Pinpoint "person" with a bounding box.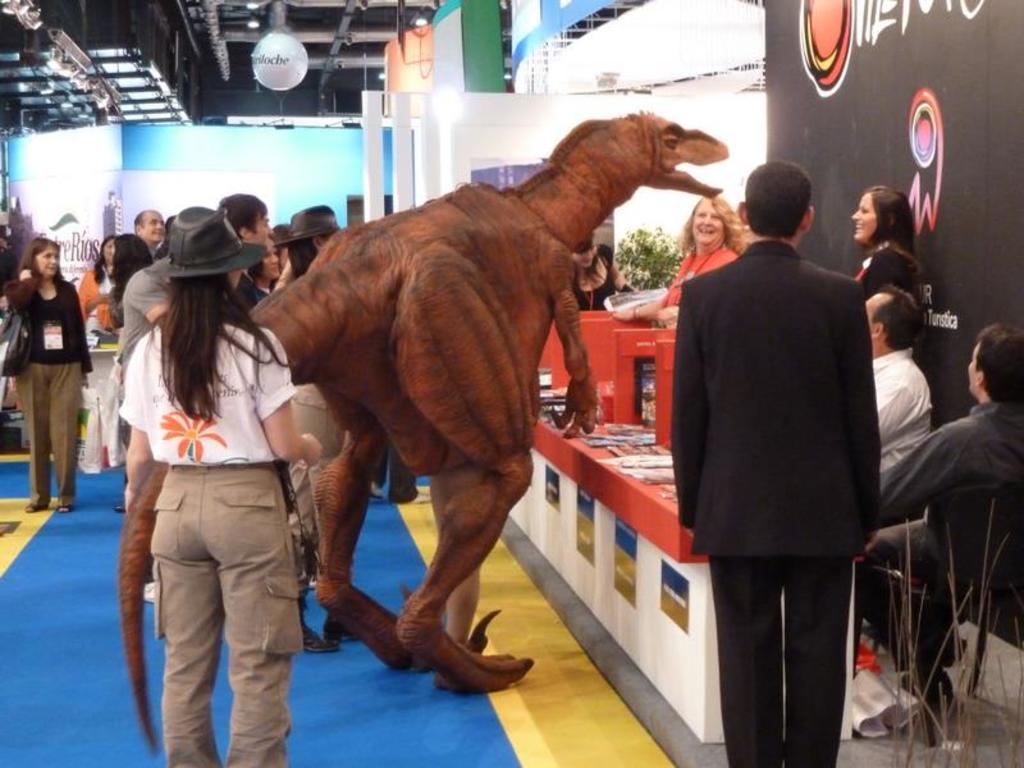
rect(842, 187, 913, 271).
